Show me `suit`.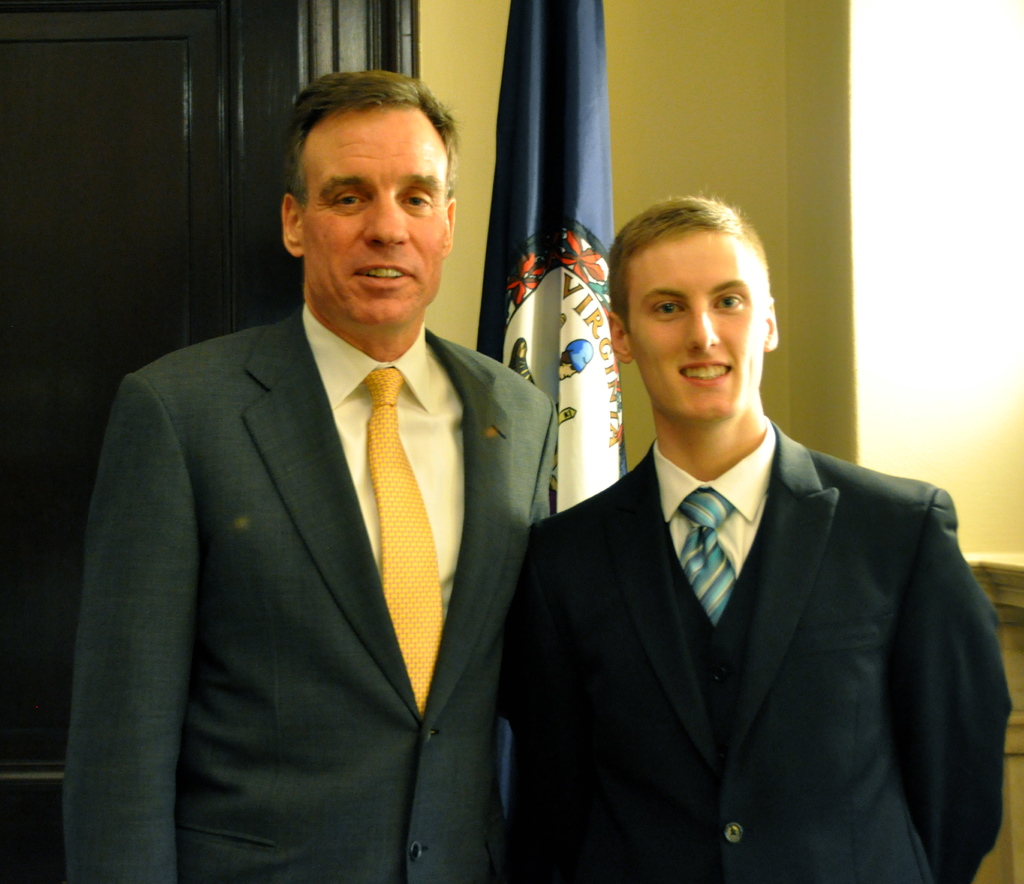
`suit` is here: bbox(61, 301, 563, 883).
